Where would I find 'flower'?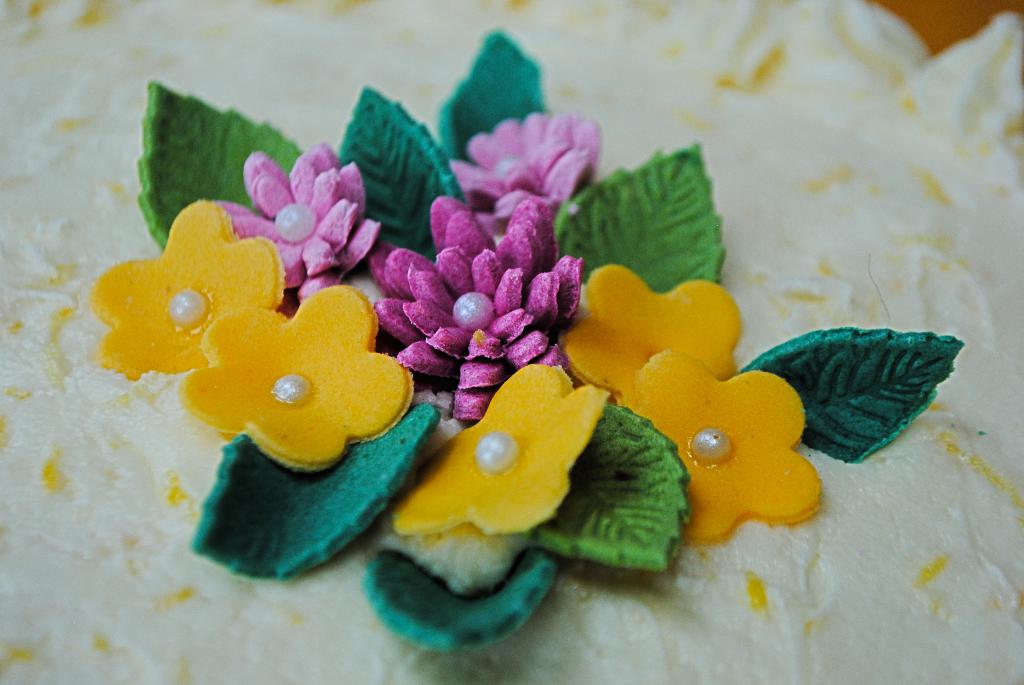
At [451, 110, 604, 195].
